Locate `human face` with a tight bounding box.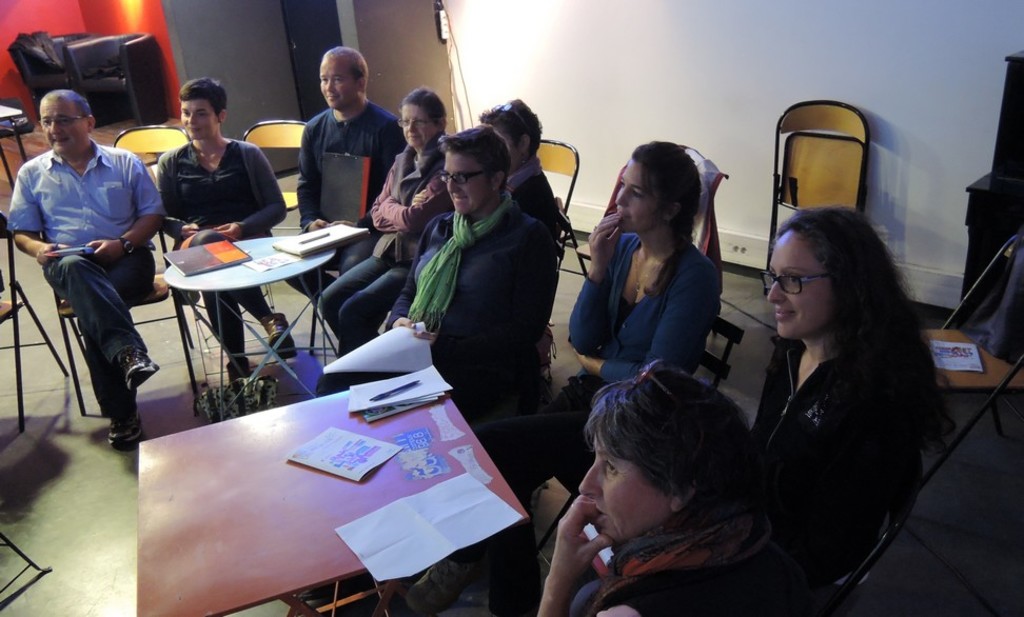
401,107,432,153.
